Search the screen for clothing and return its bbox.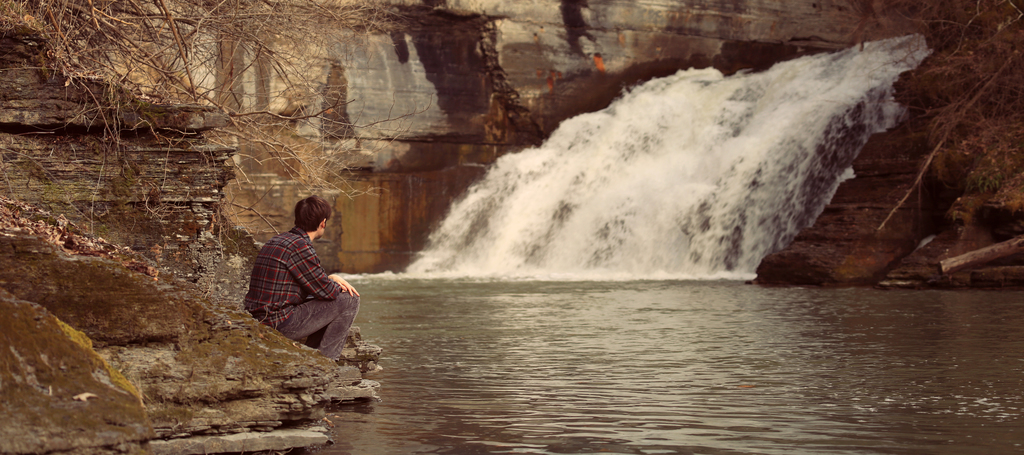
Found: x1=243 y1=208 x2=355 y2=355.
